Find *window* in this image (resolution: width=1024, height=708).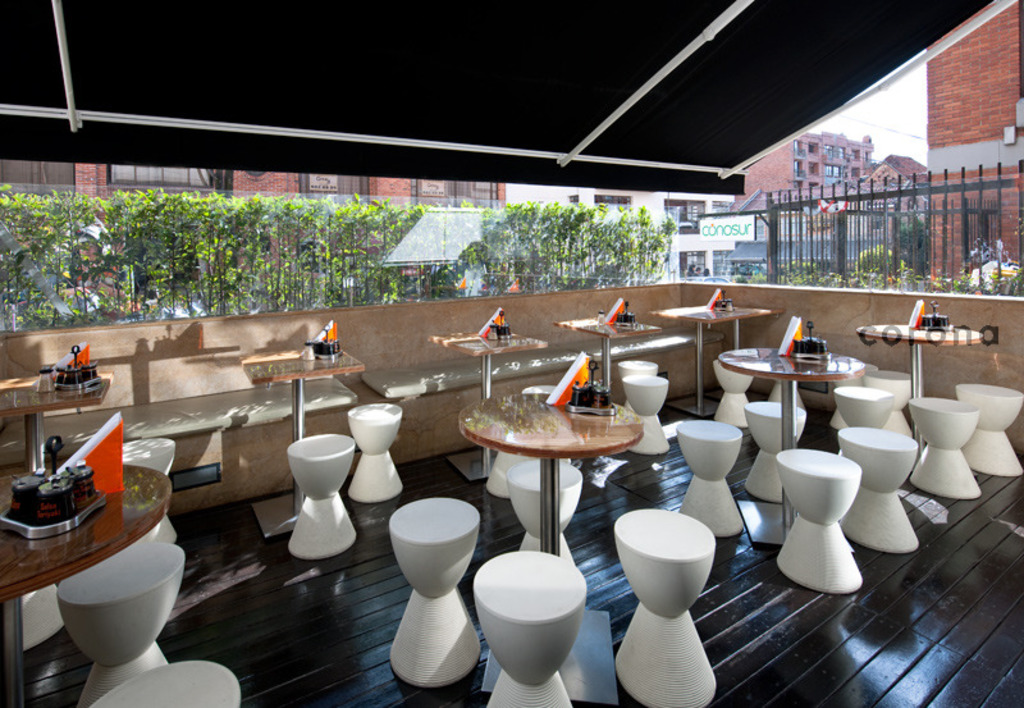
x1=406 y1=178 x2=504 y2=214.
